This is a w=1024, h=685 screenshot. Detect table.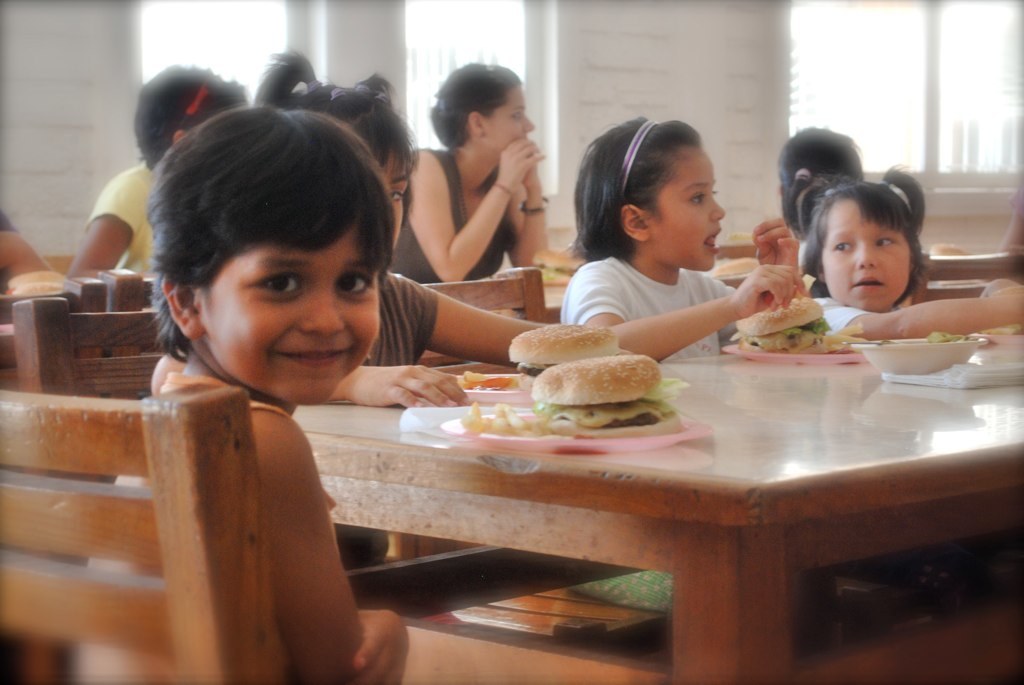
(left=292, top=346, right=1023, bottom=684).
